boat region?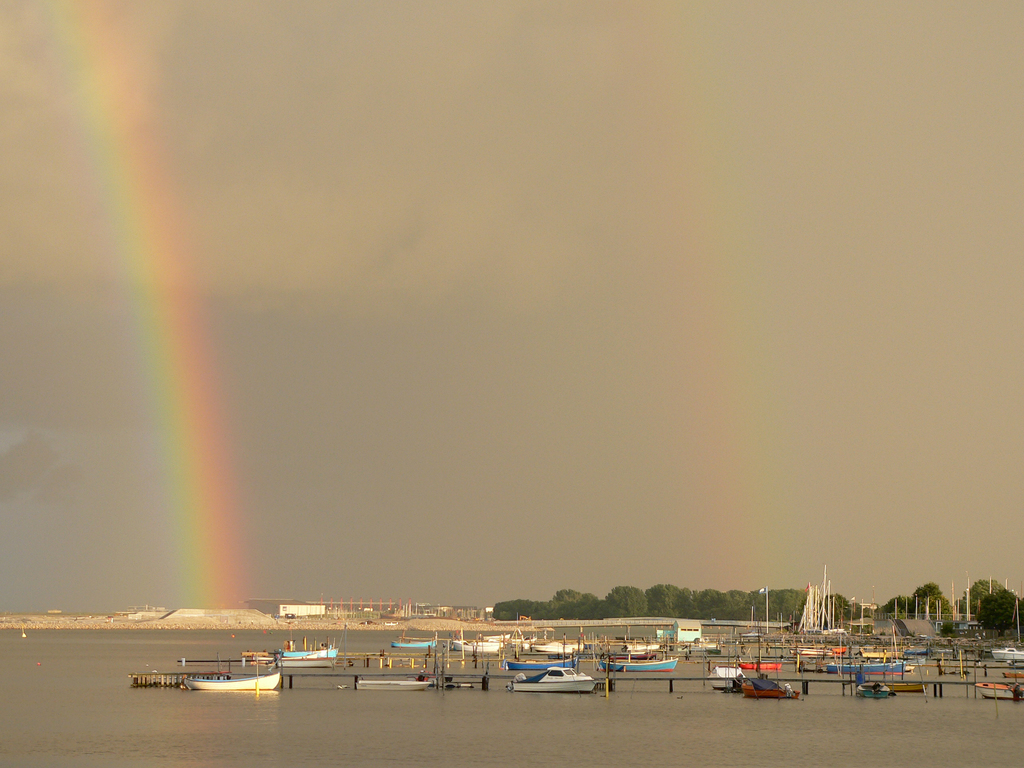
detection(536, 639, 584, 655)
